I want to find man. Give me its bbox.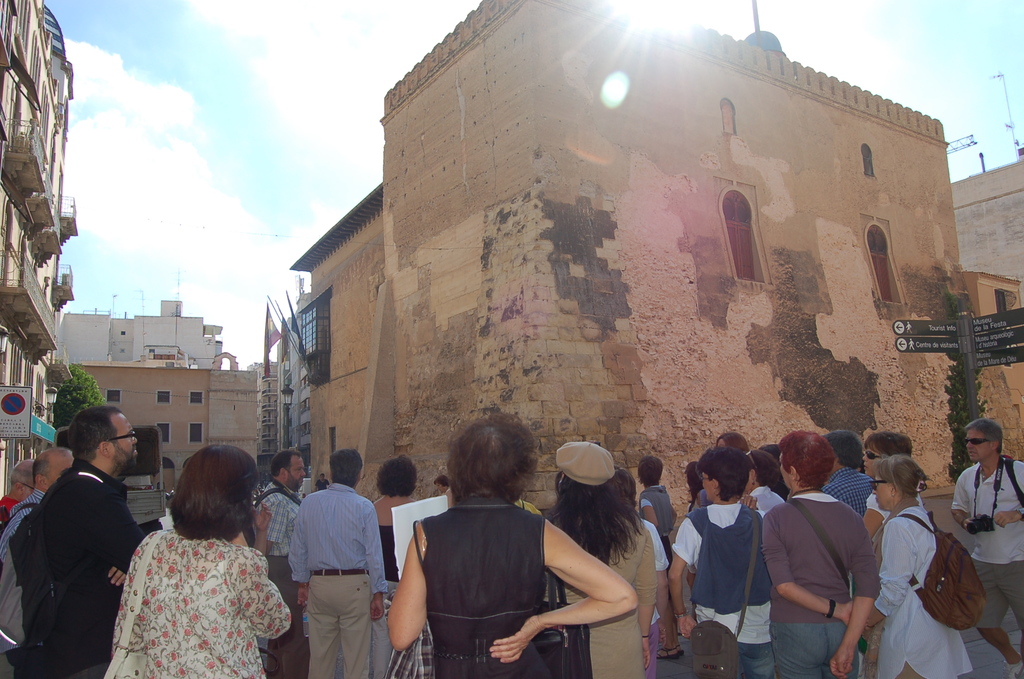
x1=0, y1=455, x2=37, y2=521.
